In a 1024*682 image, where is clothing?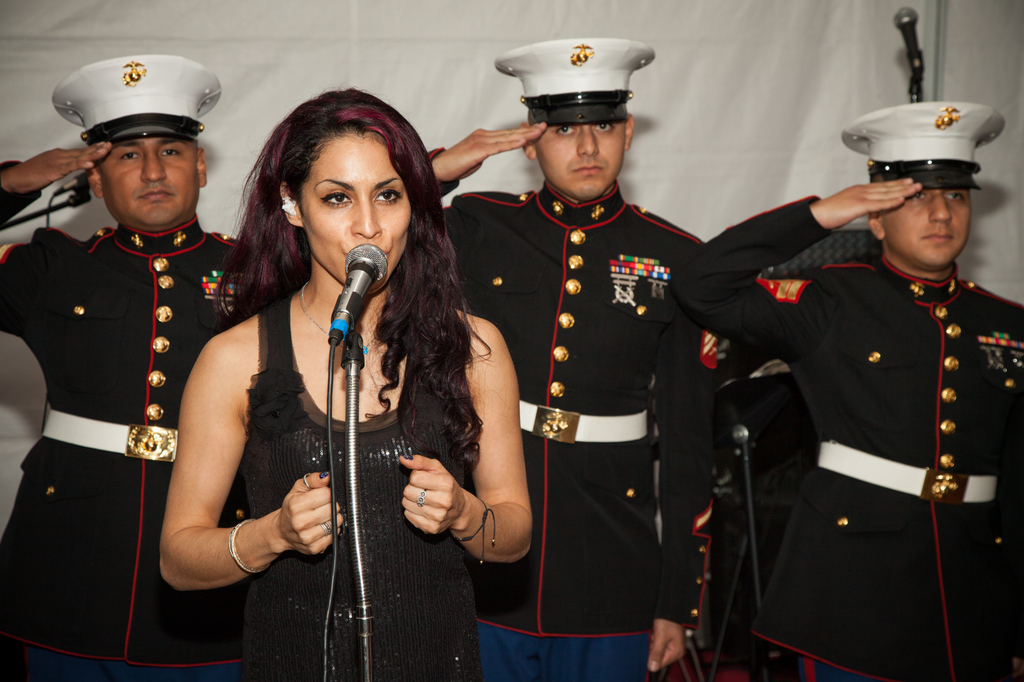
box(668, 195, 1023, 681).
